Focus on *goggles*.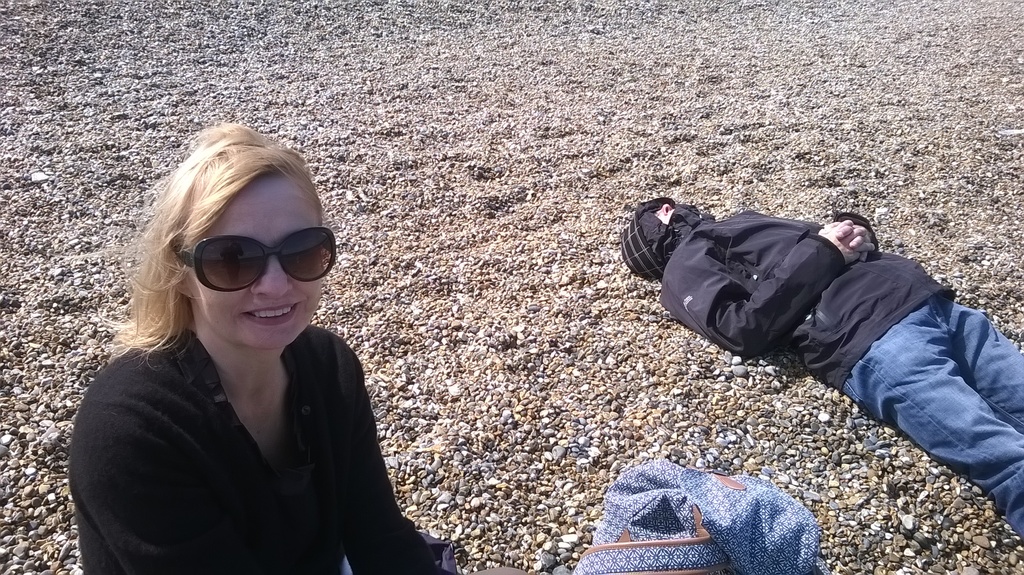
Focused at region(167, 219, 332, 286).
